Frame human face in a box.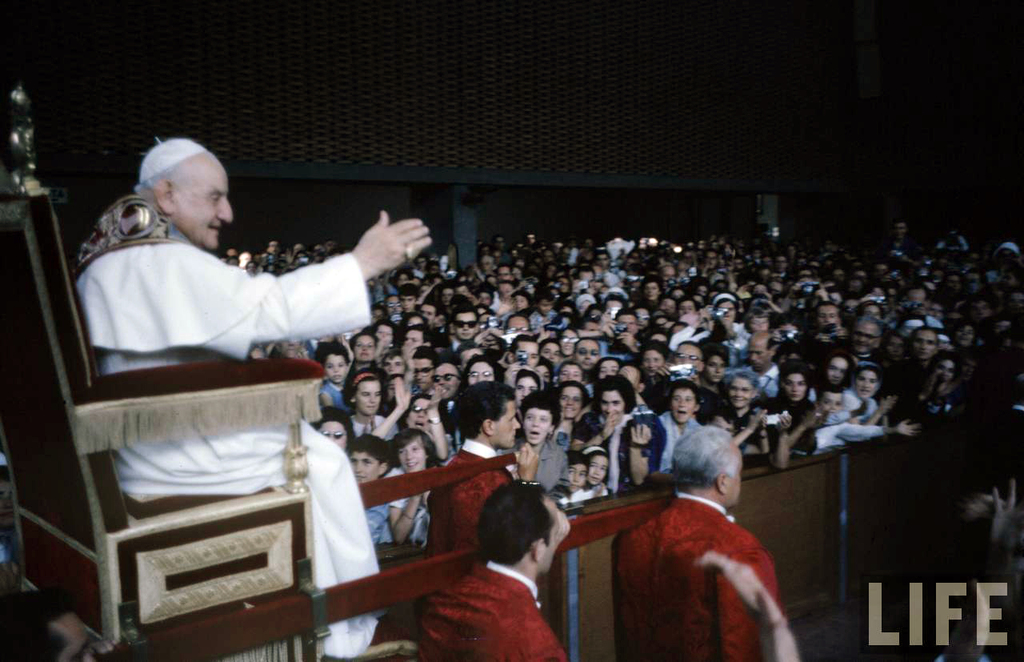
<bbox>566, 464, 586, 492</bbox>.
